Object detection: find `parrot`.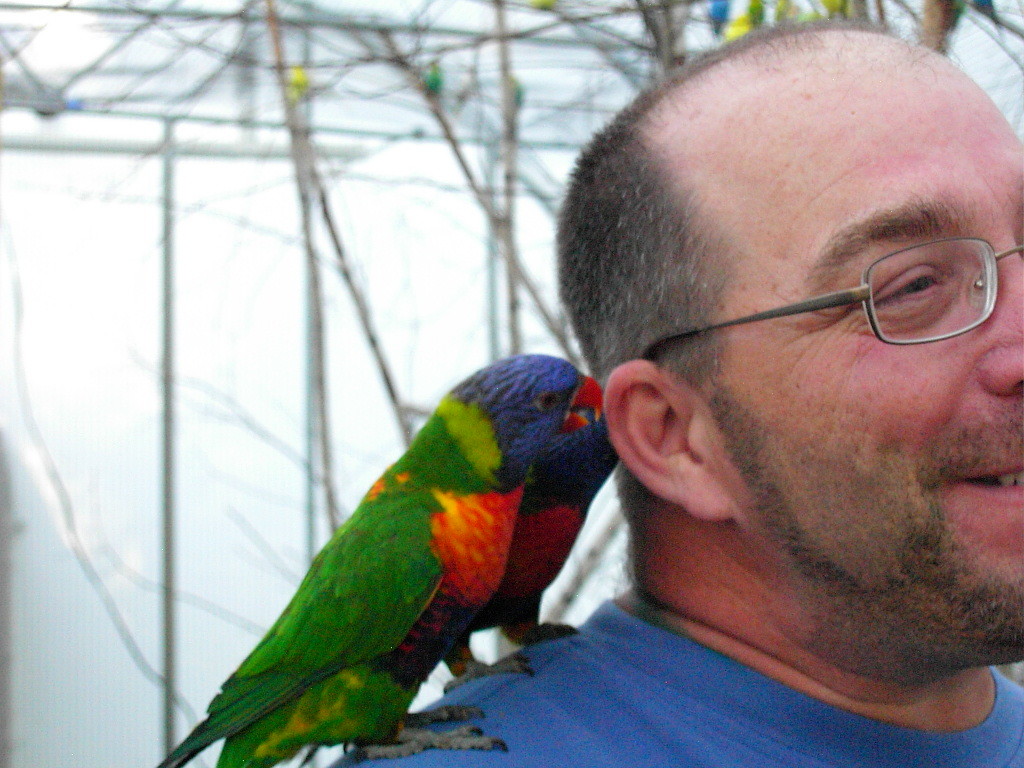
<bbox>744, 0, 765, 27</bbox>.
